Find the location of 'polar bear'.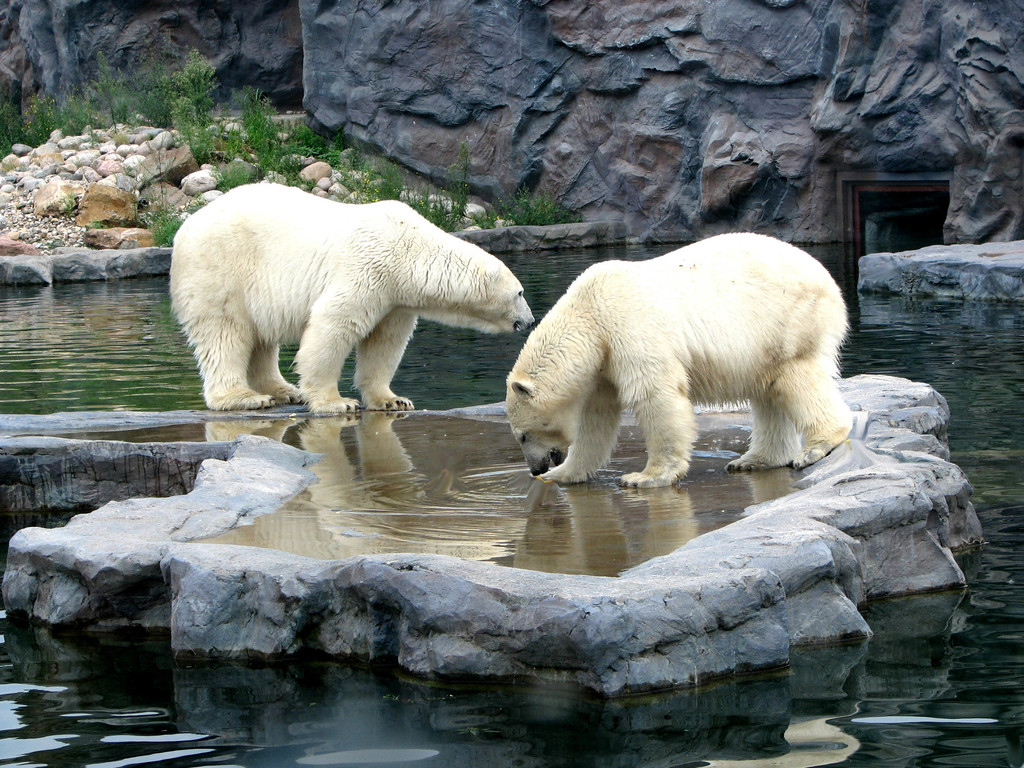
Location: 504 228 855 491.
